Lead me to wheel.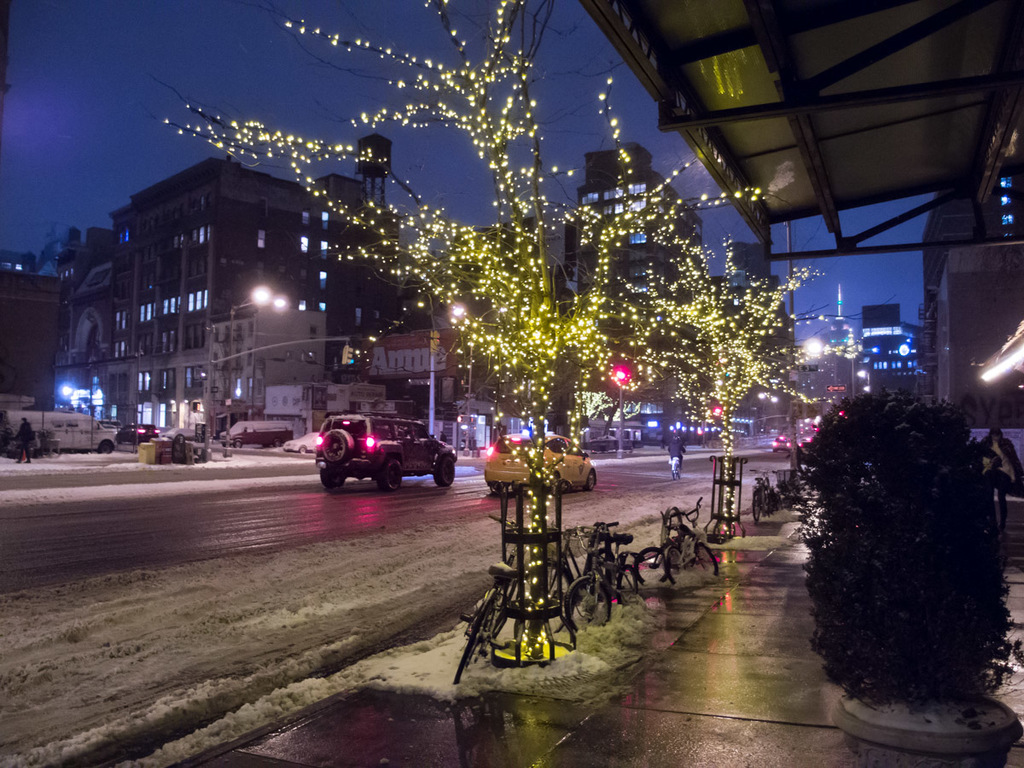
Lead to pyautogui.locateOnScreen(452, 616, 489, 685).
